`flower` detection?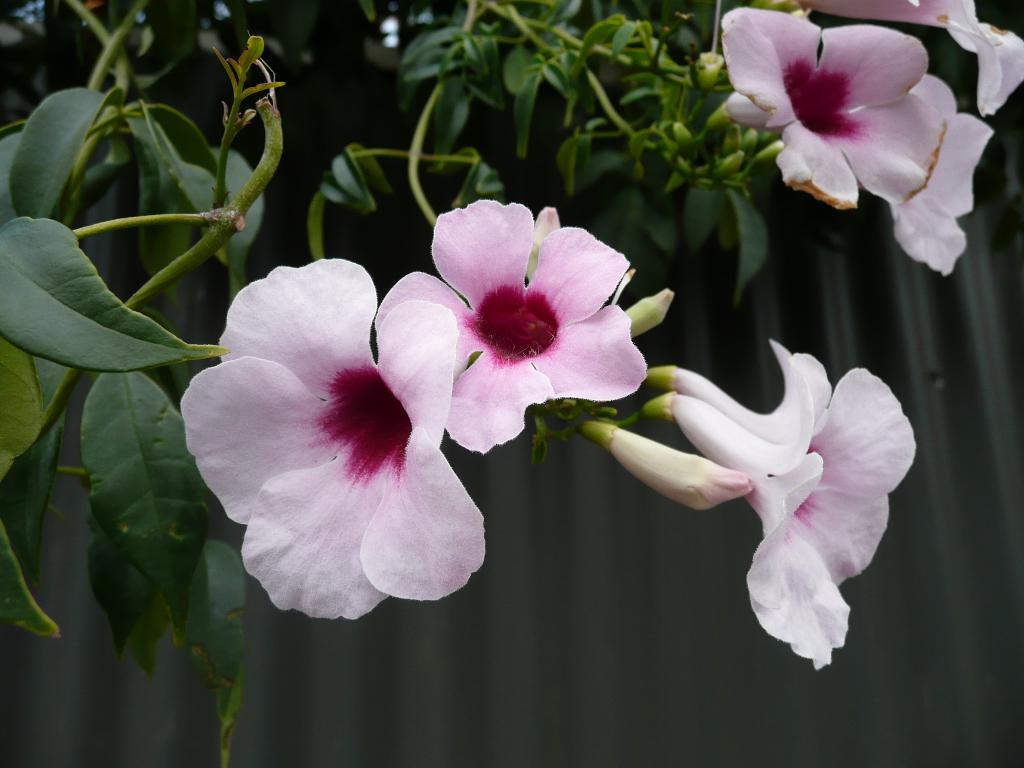
left=652, top=367, right=918, bottom=676
